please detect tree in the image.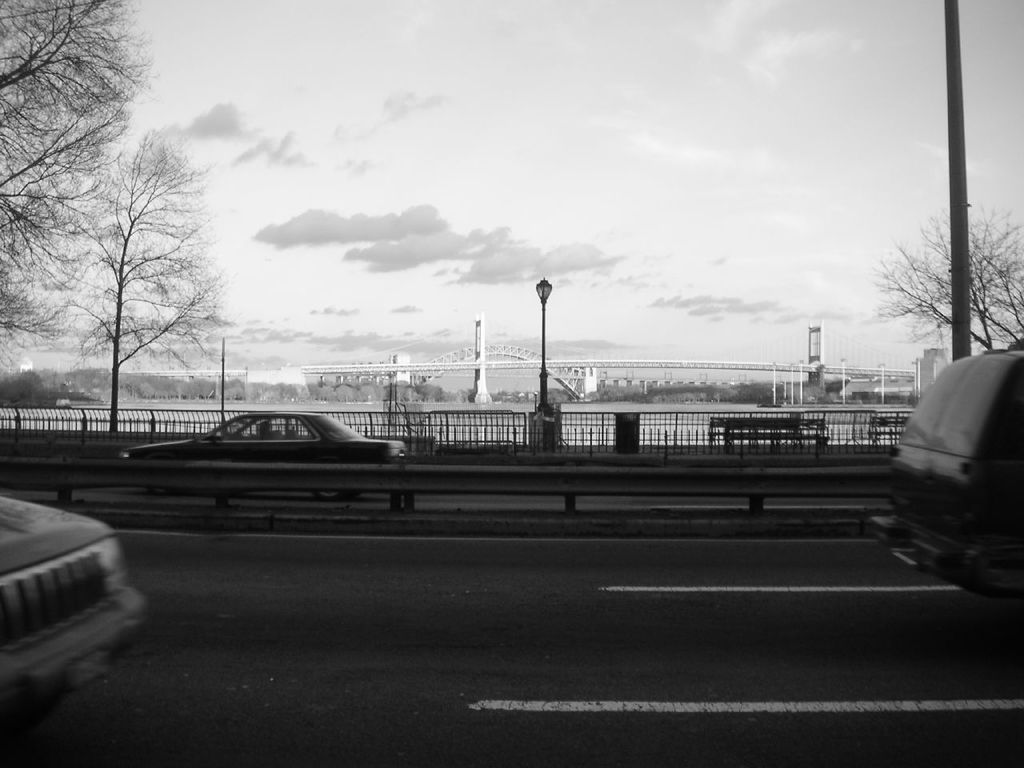
{"x1": 0, "y1": 0, "x2": 171, "y2": 386}.
